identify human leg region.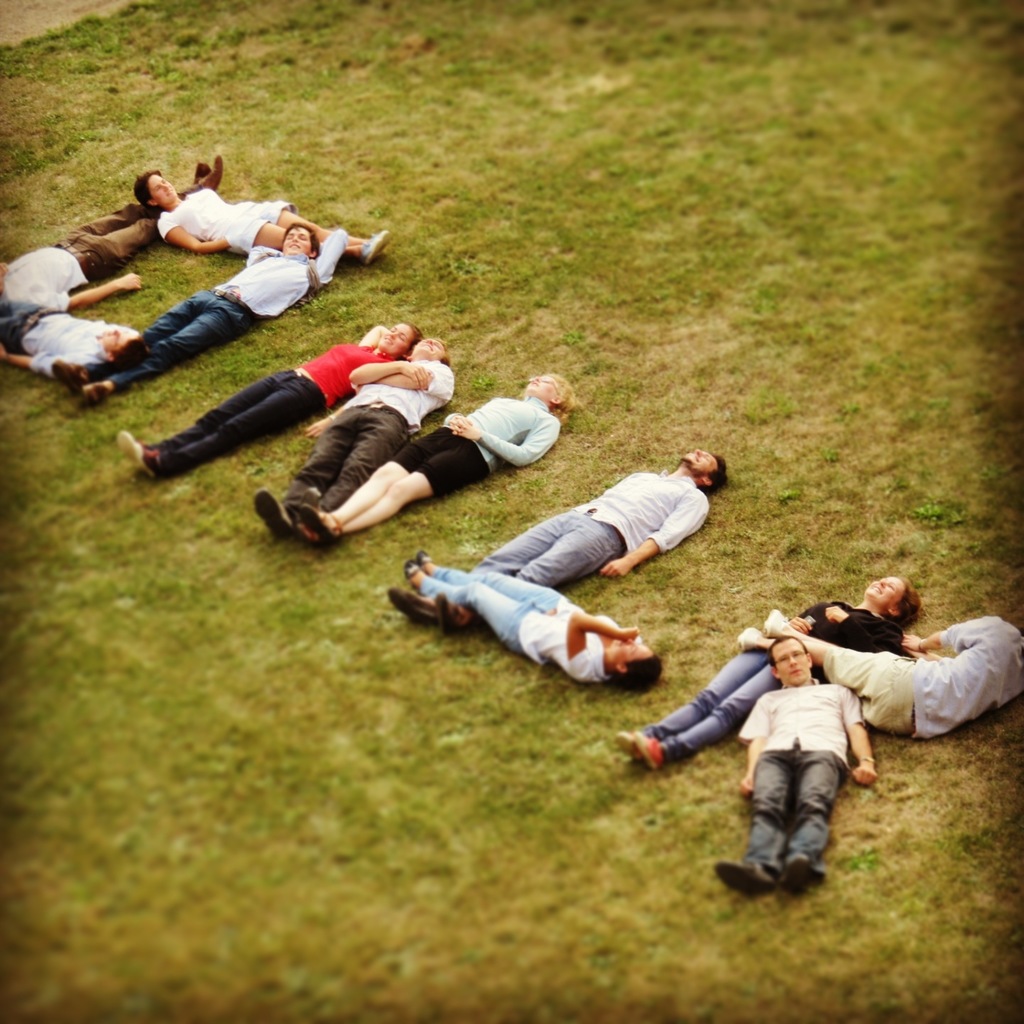
Region: 1:298:54:343.
